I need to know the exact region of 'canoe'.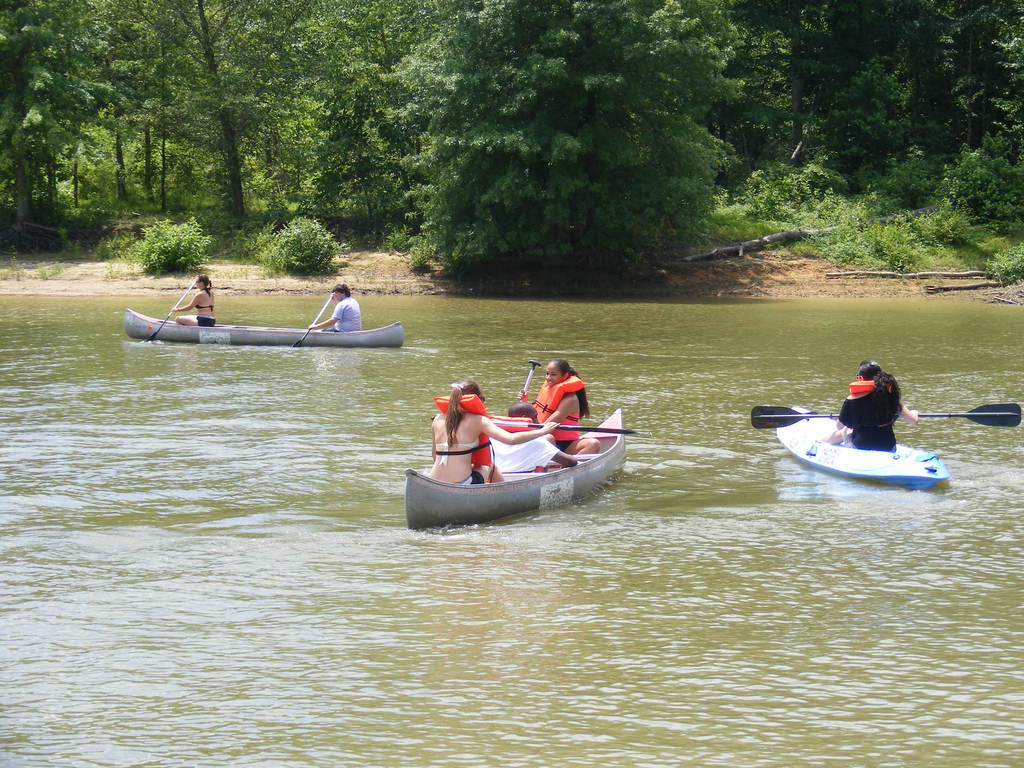
Region: detection(410, 408, 627, 532).
